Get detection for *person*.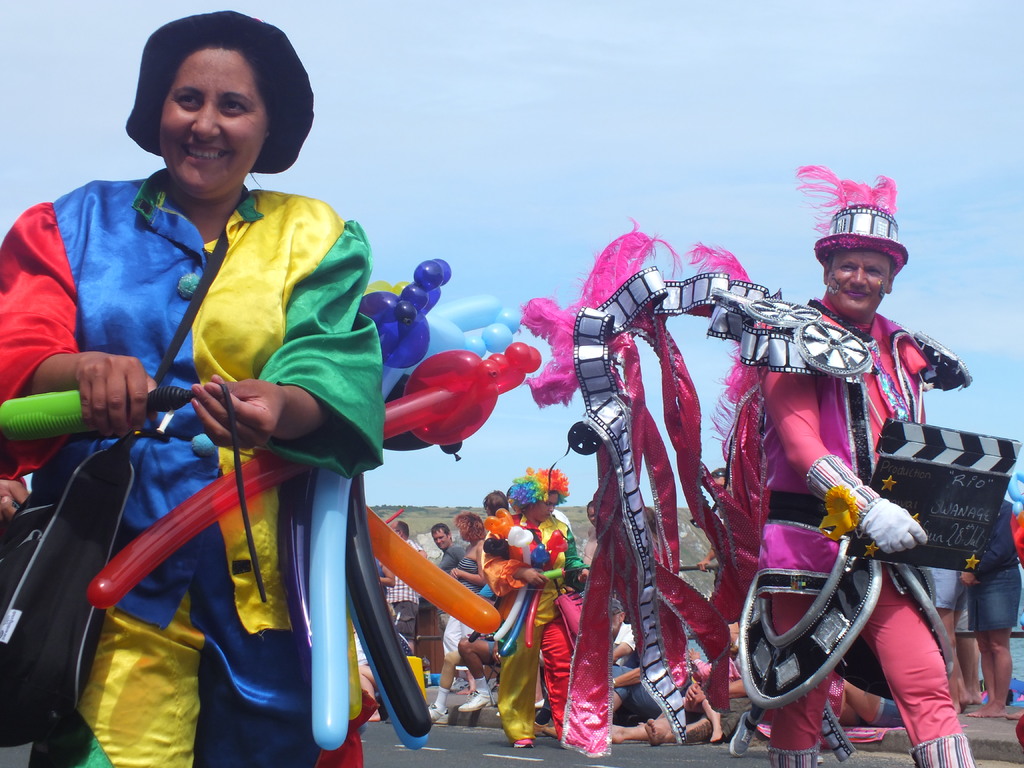
Detection: detection(506, 468, 586, 756).
